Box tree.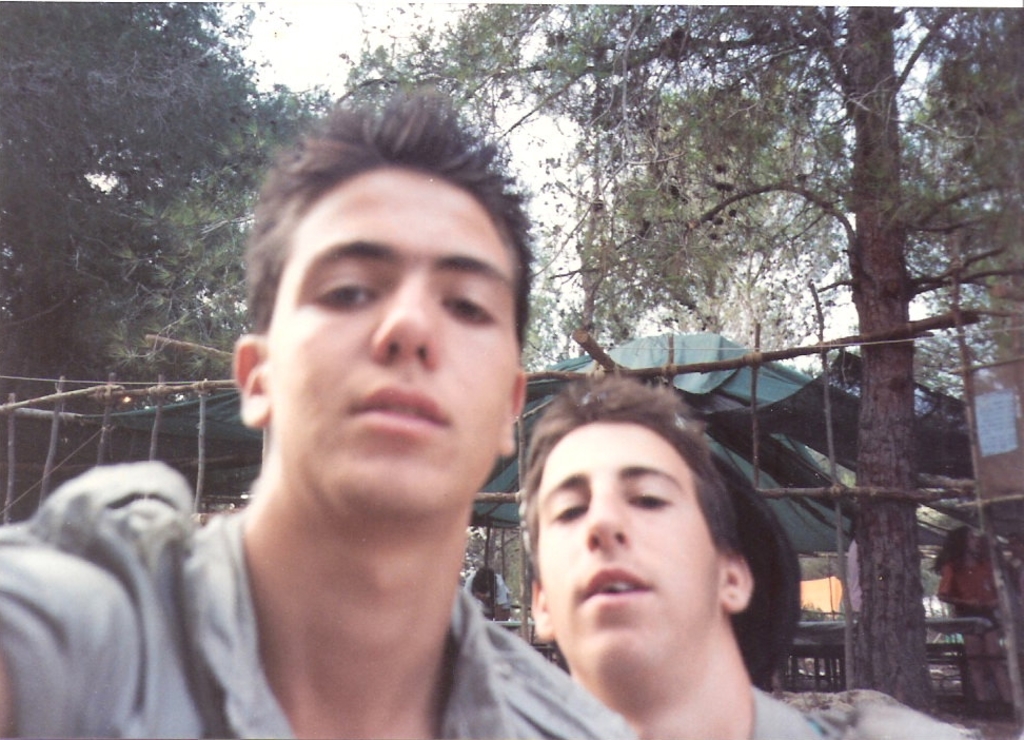
detection(330, 0, 1023, 716).
